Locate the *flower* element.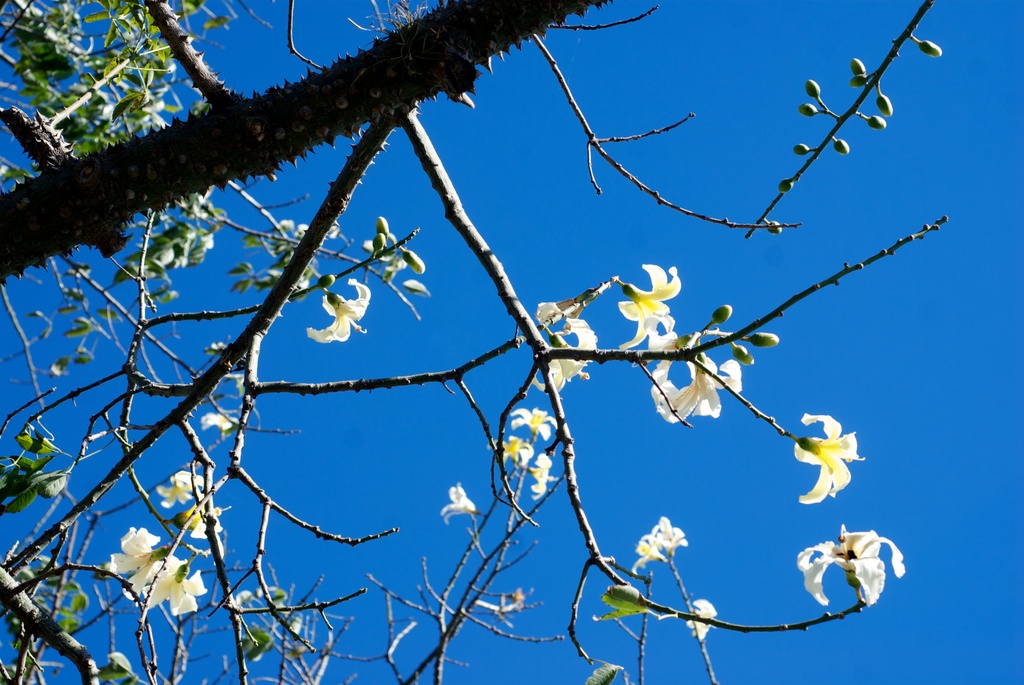
Element bbox: 626, 249, 696, 343.
